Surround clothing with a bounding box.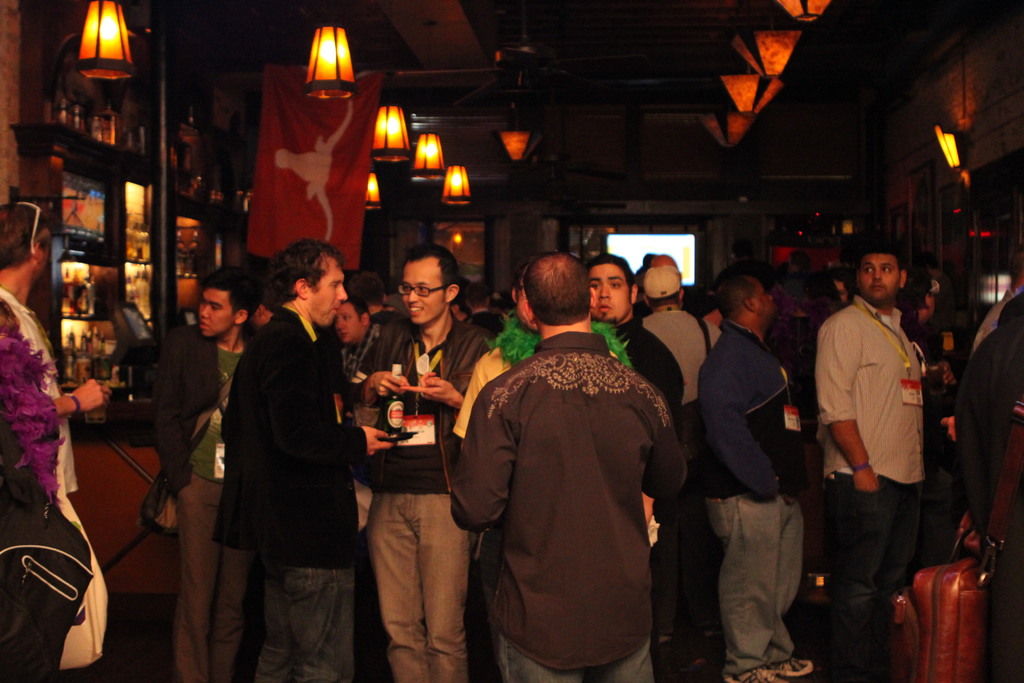
rect(806, 288, 932, 644).
